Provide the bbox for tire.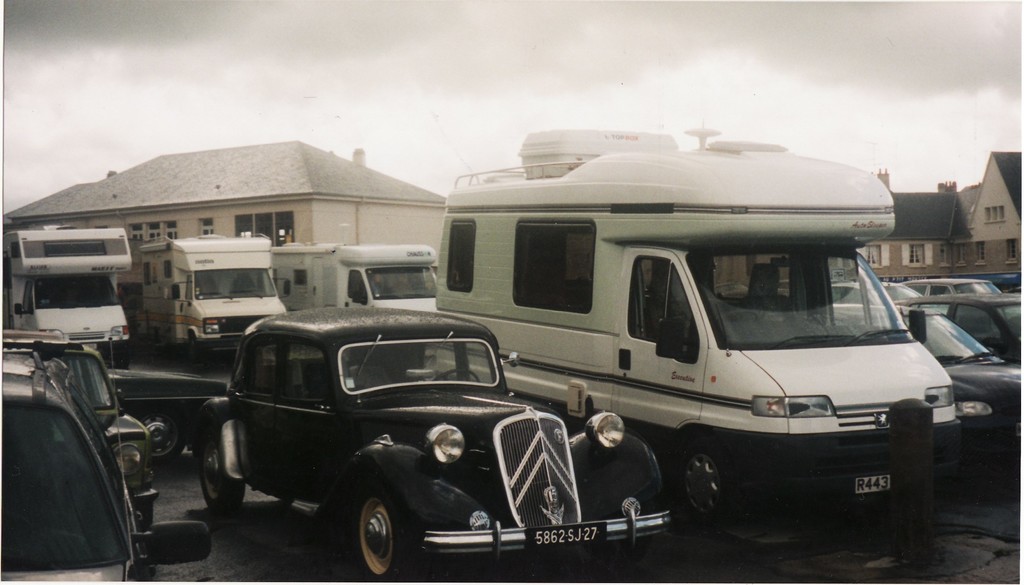
region(341, 488, 399, 580).
